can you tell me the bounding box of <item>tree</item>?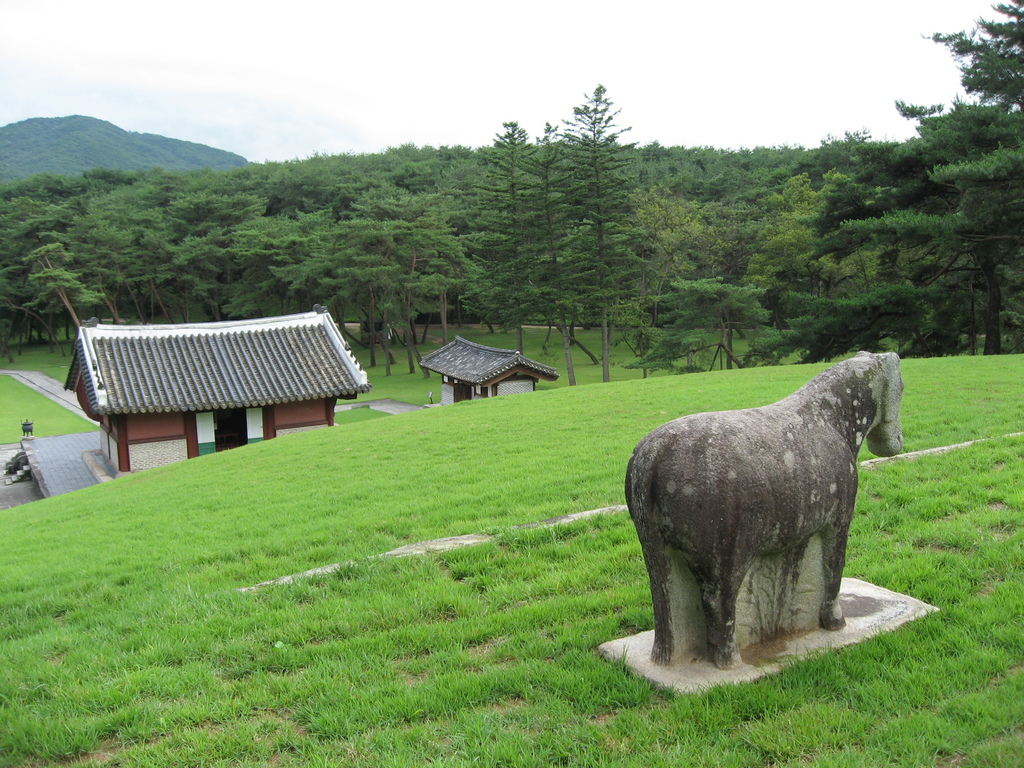
<region>205, 164, 273, 195</region>.
